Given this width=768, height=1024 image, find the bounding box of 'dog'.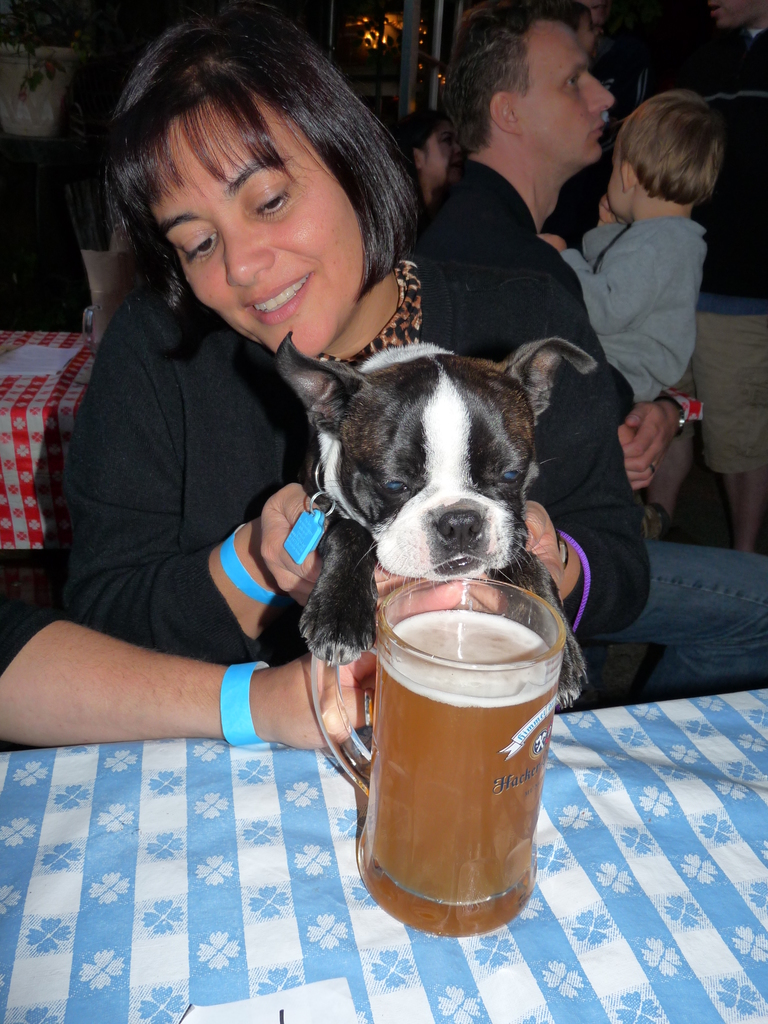
region(252, 328, 604, 712).
